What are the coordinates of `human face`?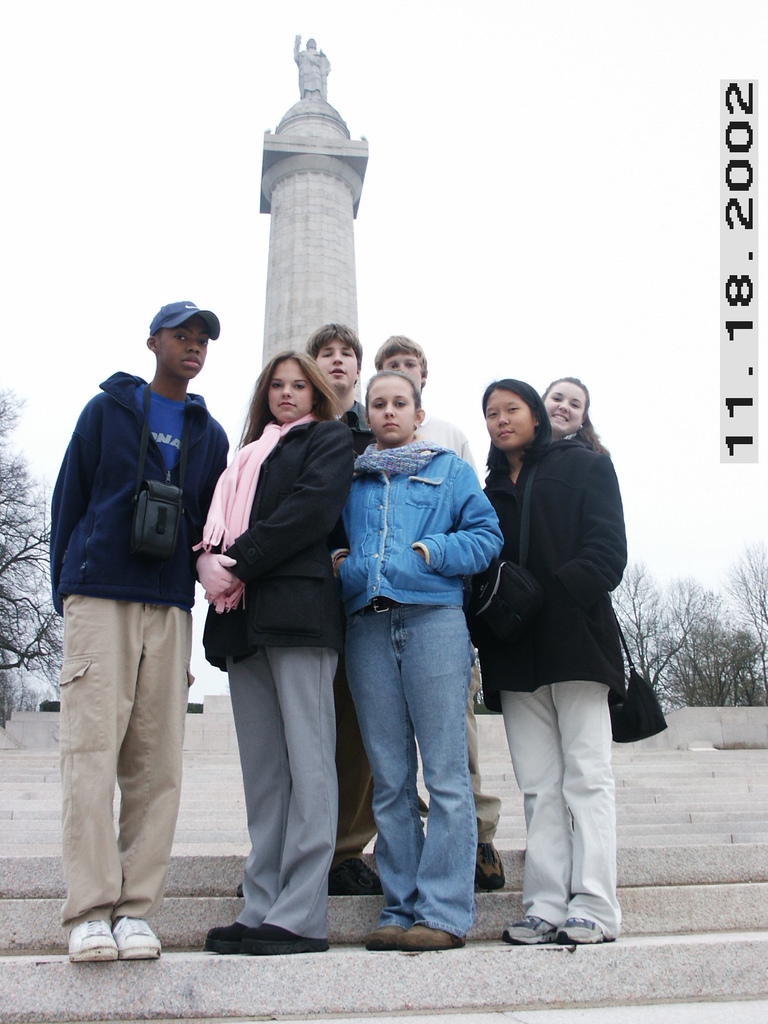
547,384,588,445.
